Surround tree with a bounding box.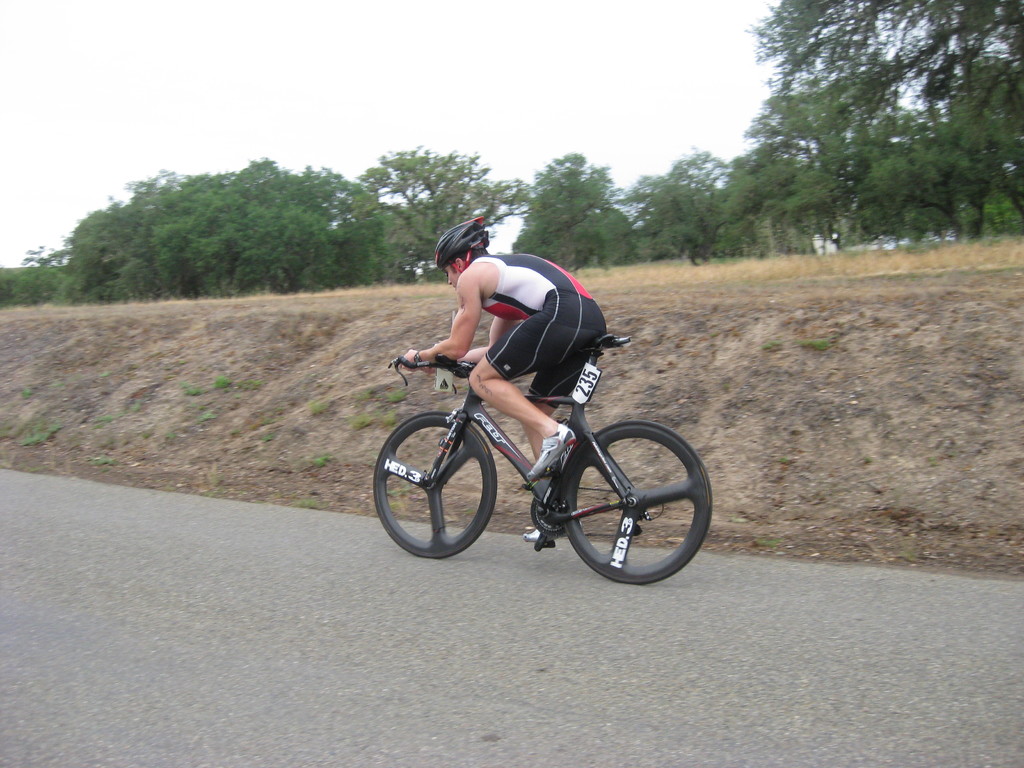
48 164 383 291.
